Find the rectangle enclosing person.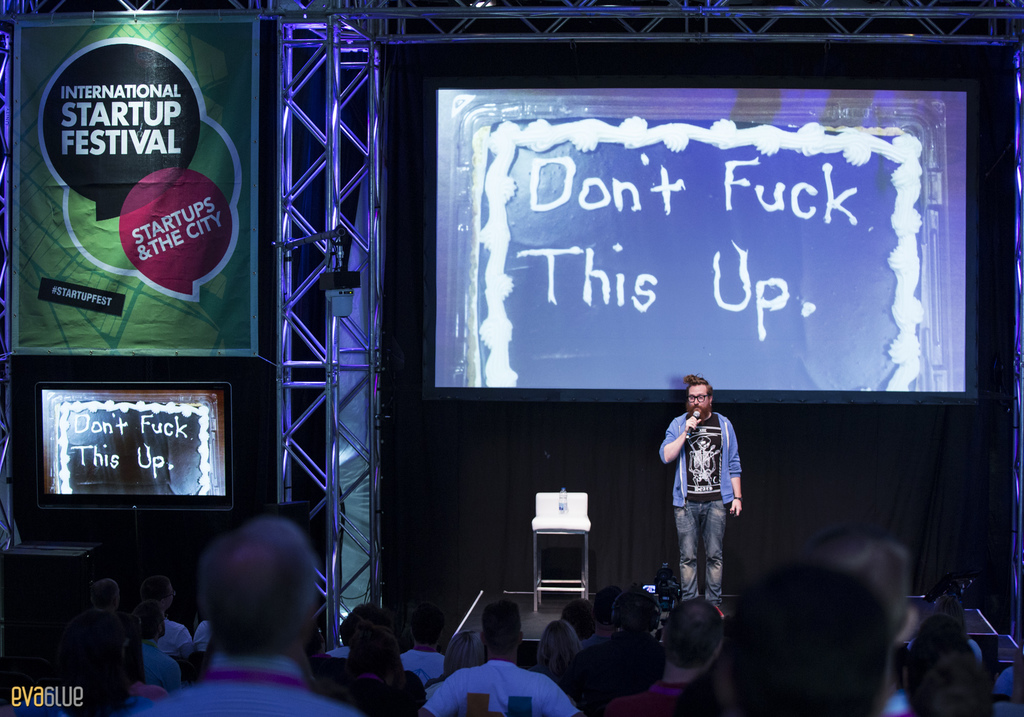
locate(130, 514, 346, 716).
